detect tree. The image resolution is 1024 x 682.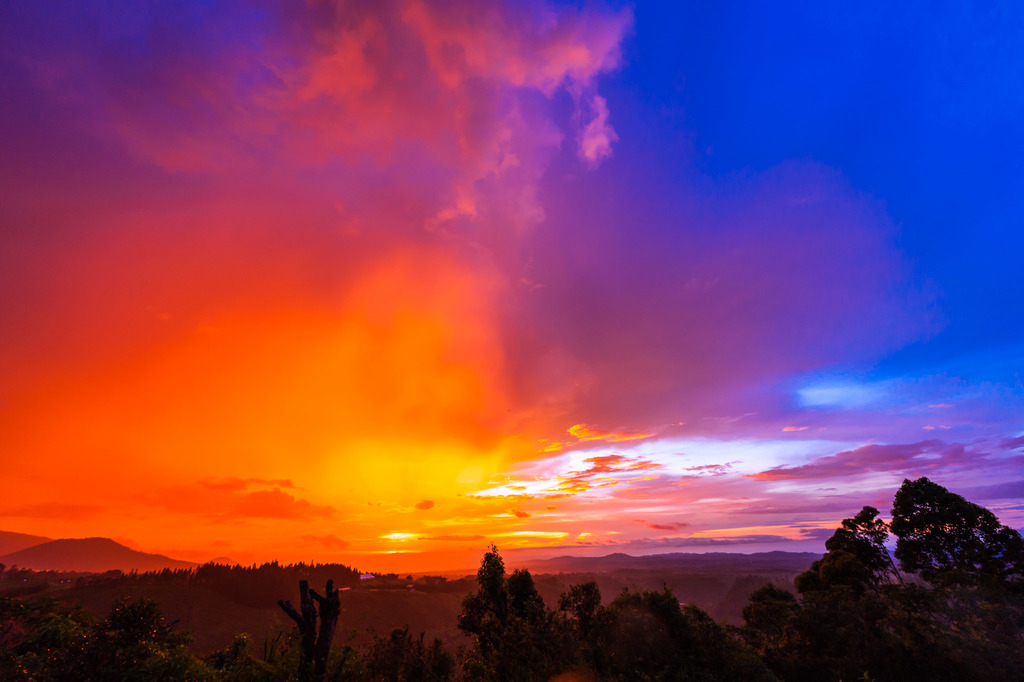
[846, 500, 901, 590].
